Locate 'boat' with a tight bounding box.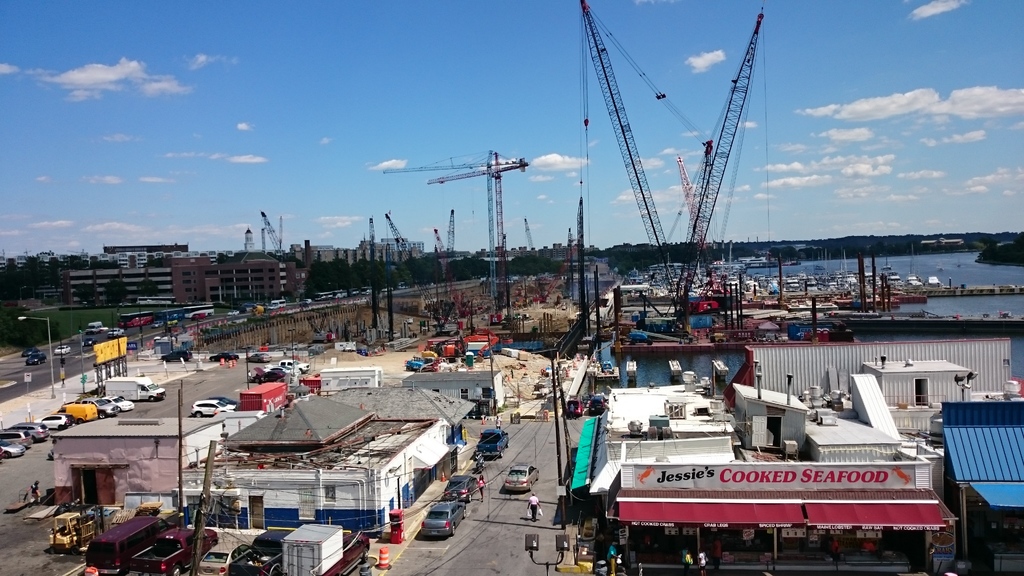
564 14 807 366.
